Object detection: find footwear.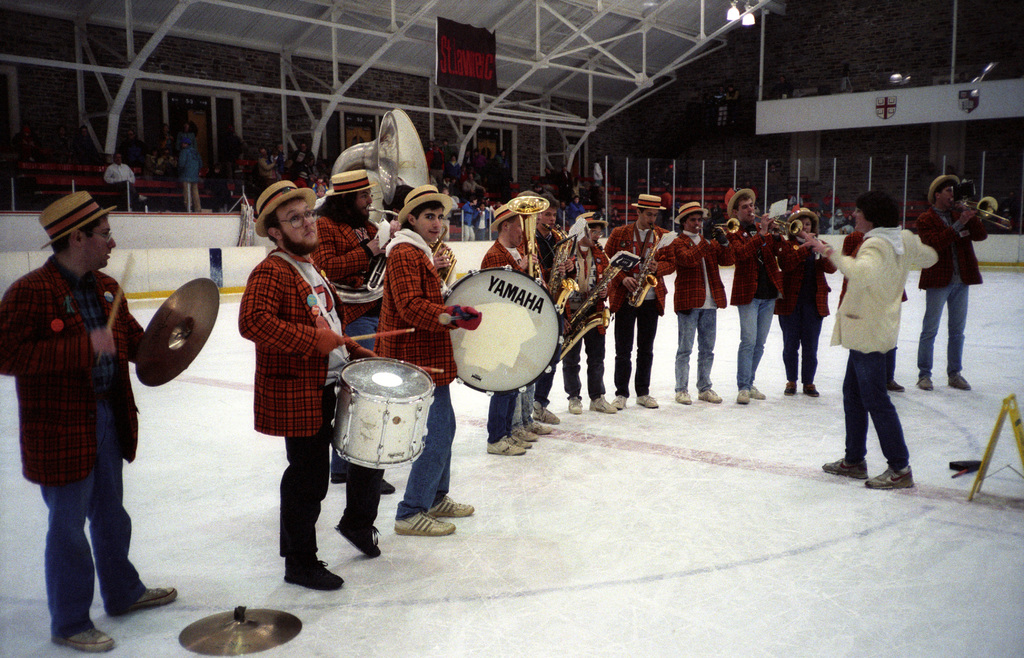
[737,385,755,403].
